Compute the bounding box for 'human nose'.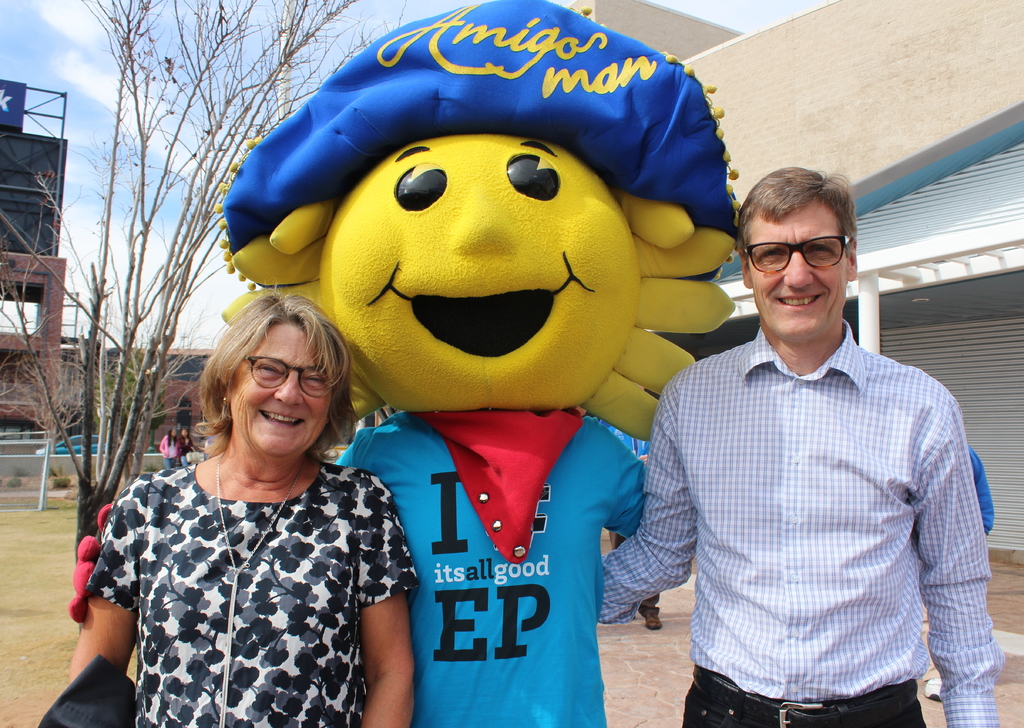
pyautogui.locateOnScreen(784, 251, 814, 287).
